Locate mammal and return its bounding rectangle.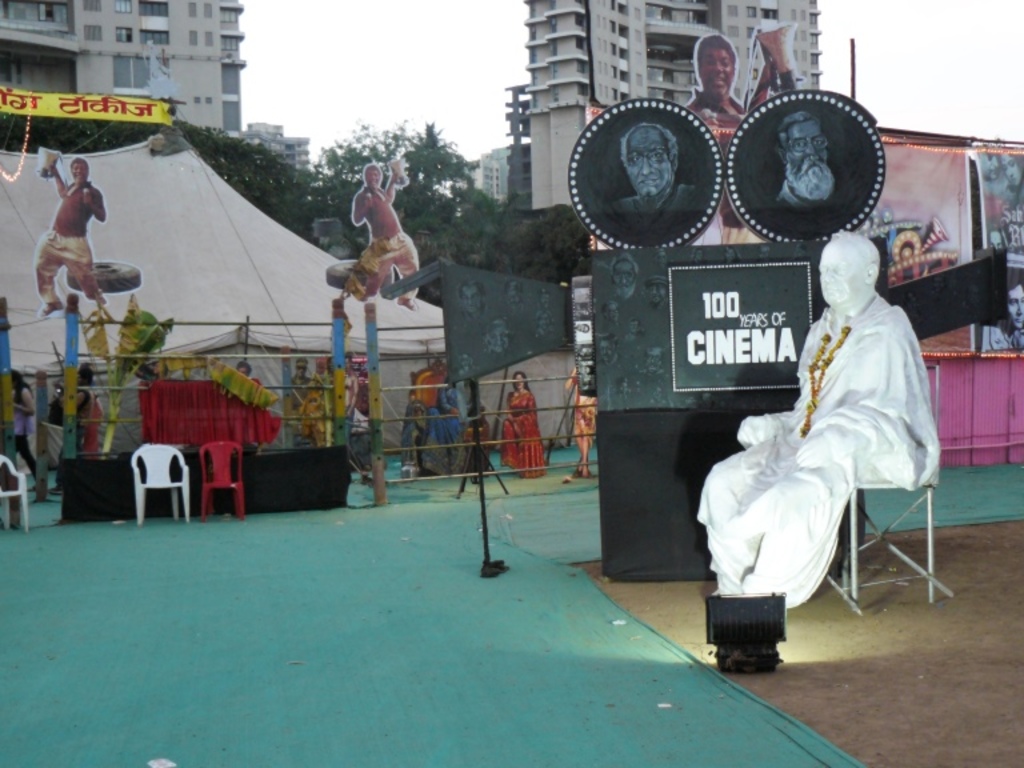
<region>495, 373, 548, 481</region>.
